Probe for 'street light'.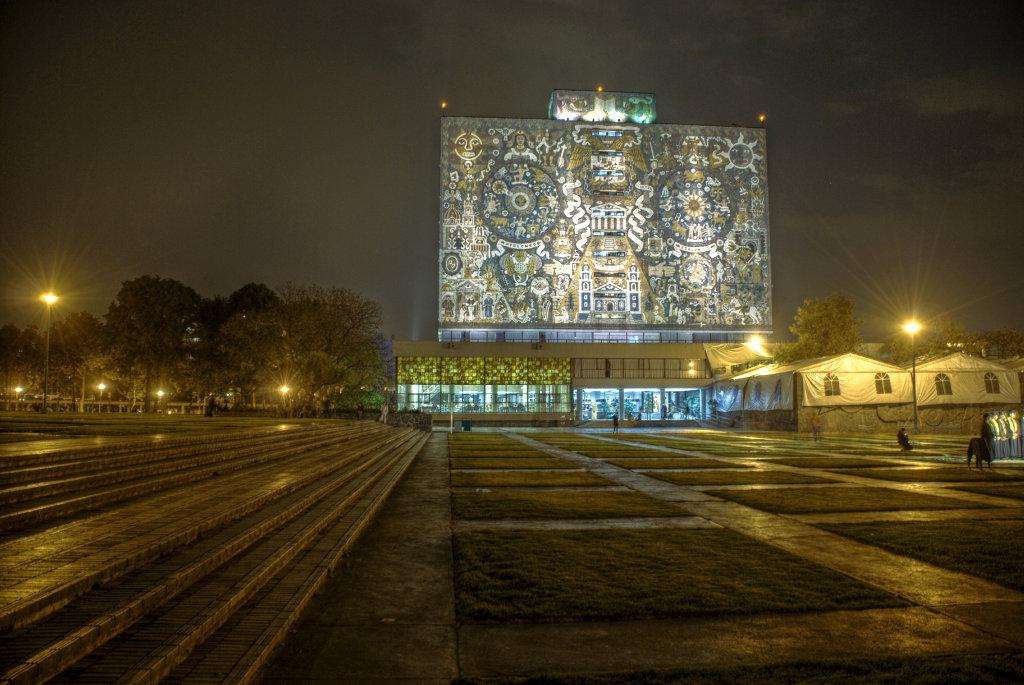
Probe result: {"left": 0, "top": 288, "right": 64, "bottom": 332}.
